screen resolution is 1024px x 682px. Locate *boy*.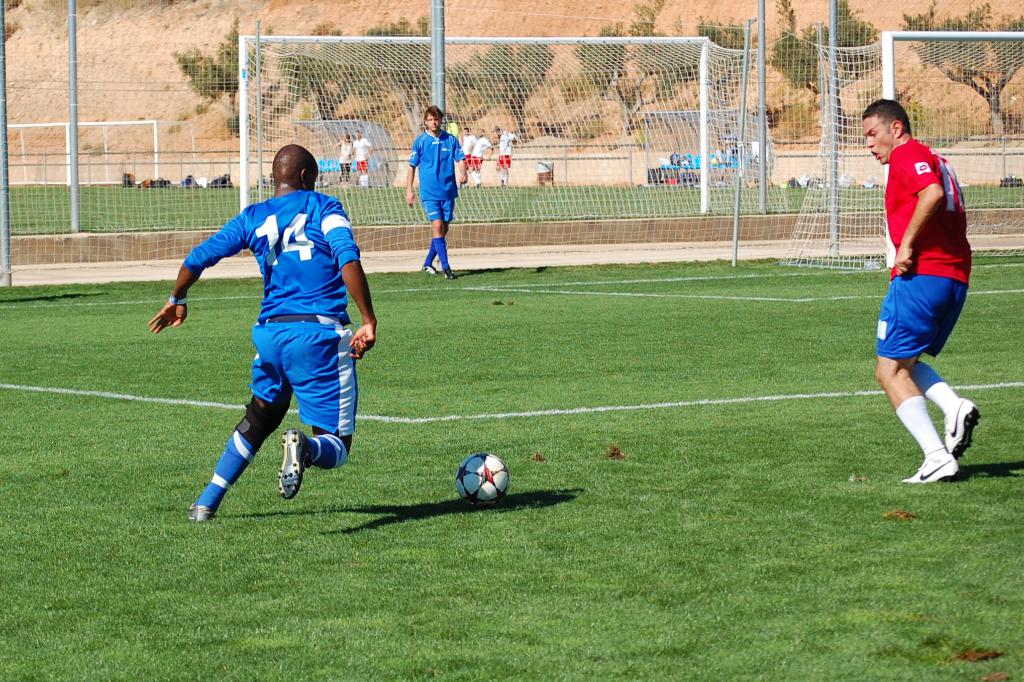
pyautogui.locateOnScreen(140, 134, 378, 529).
